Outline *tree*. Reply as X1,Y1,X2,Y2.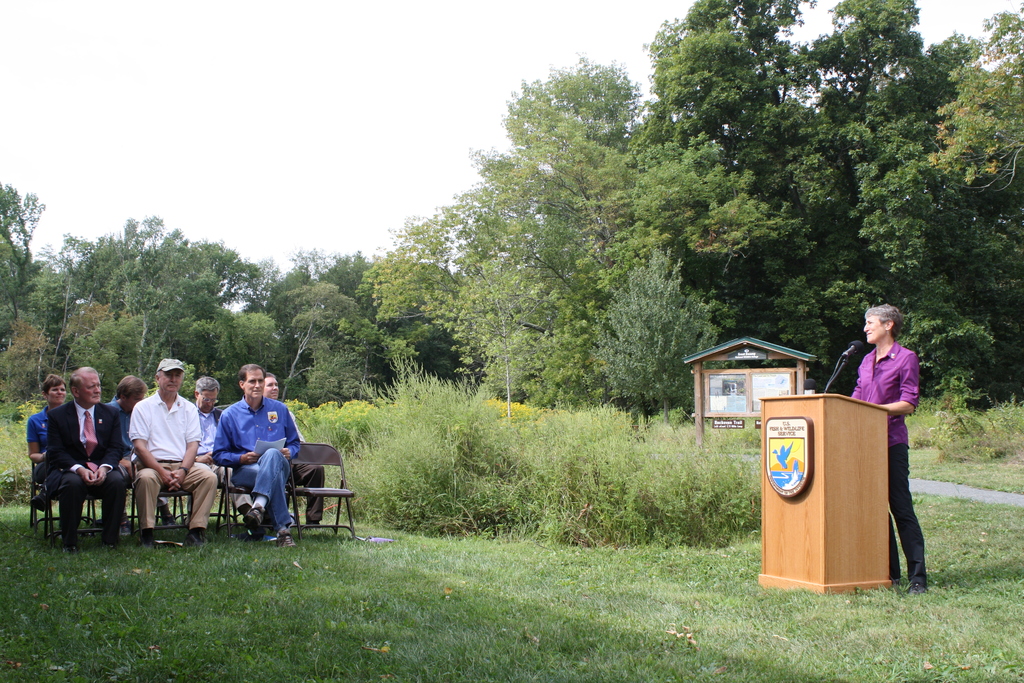
43,227,116,308.
